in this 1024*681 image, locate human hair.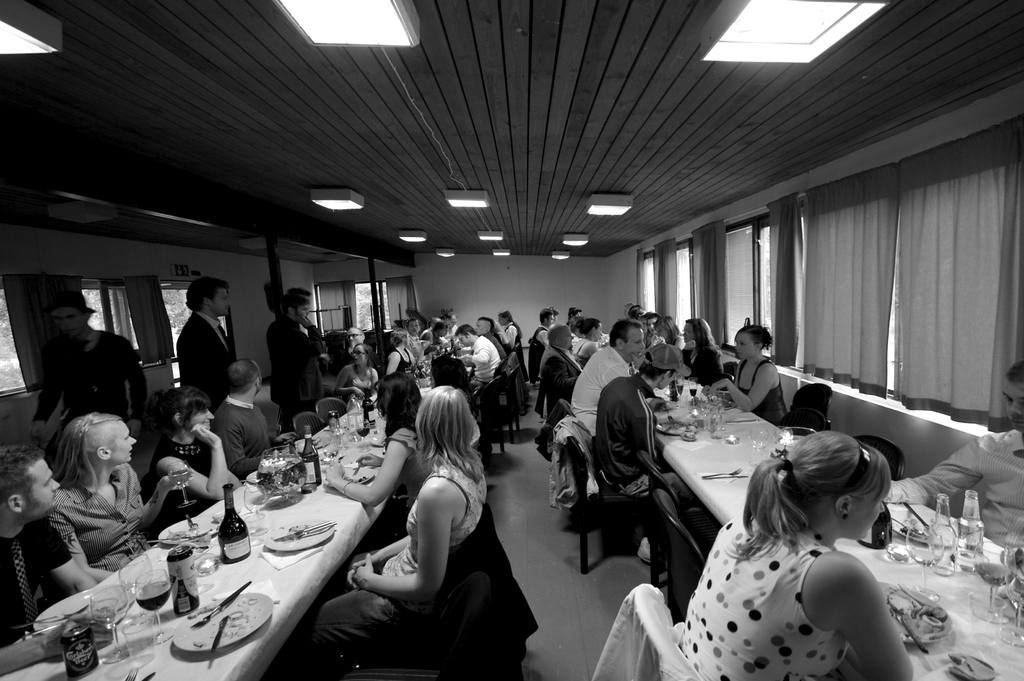
Bounding box: box=[81, 307, 92, 320].
